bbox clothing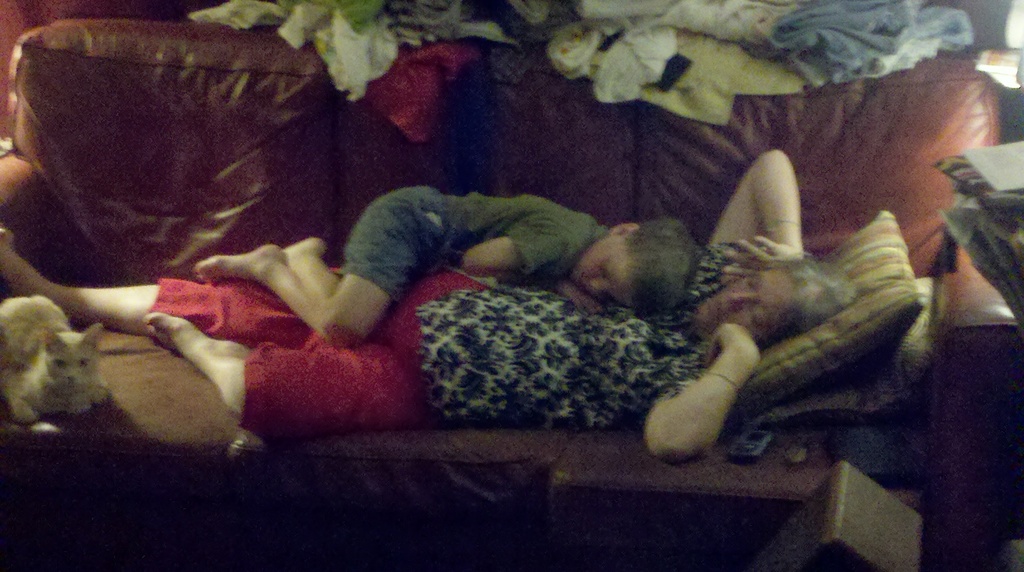
{"x1": 329, "y1": 185, "x2": 609, "y2": 289}
